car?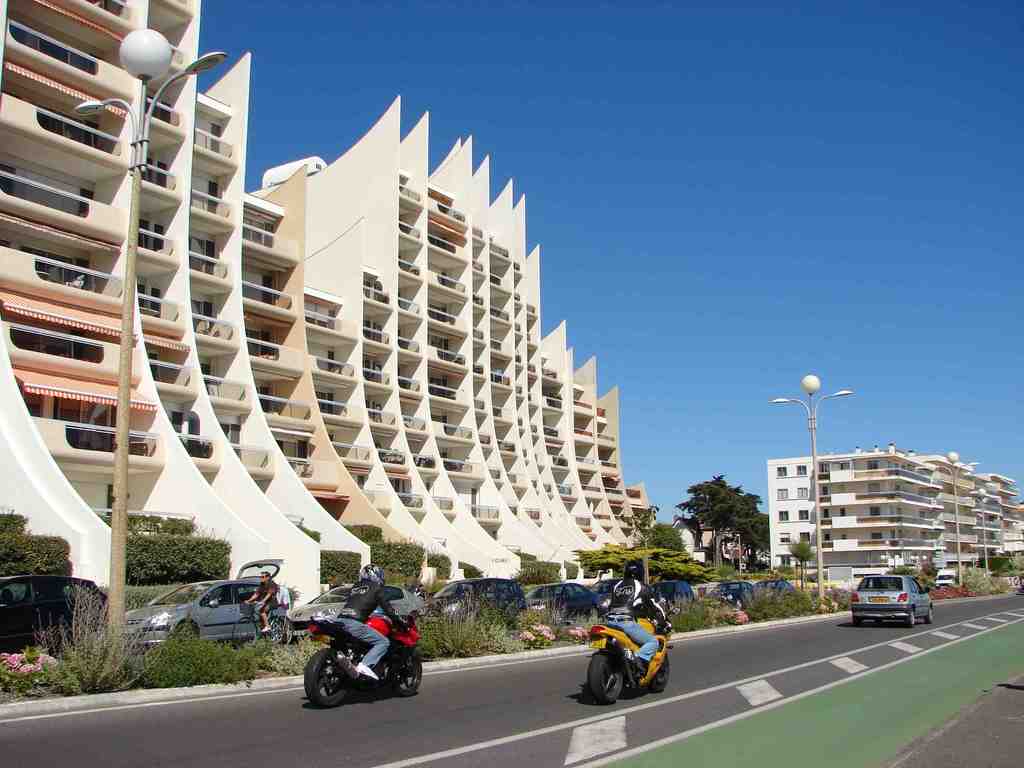
285 582 425 621
